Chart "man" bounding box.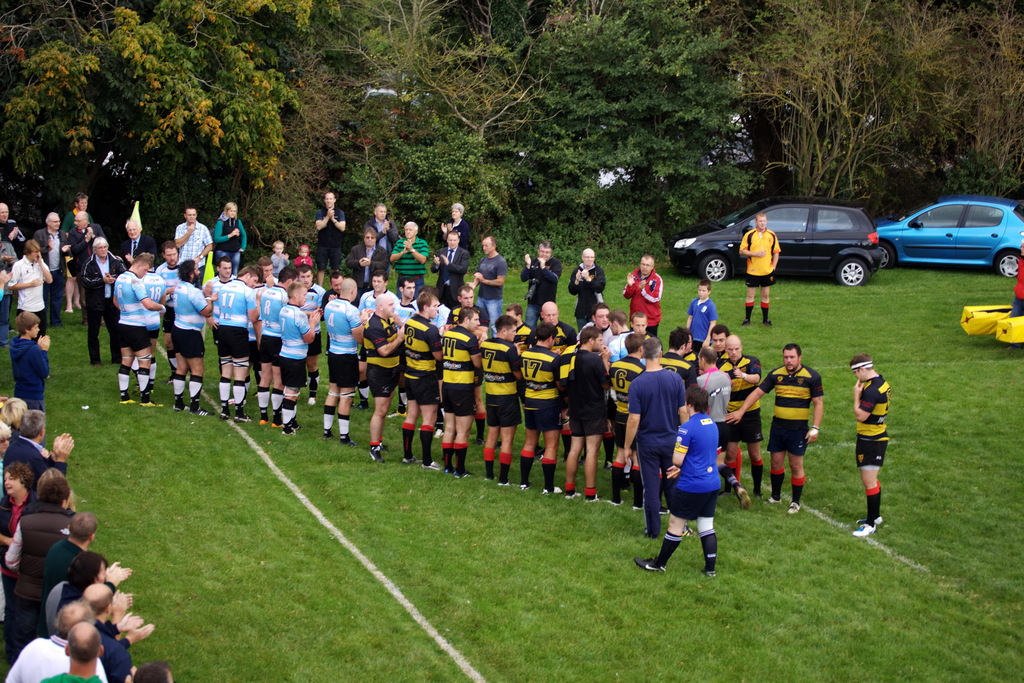
Charted: box(536, 297, 568, 341).
